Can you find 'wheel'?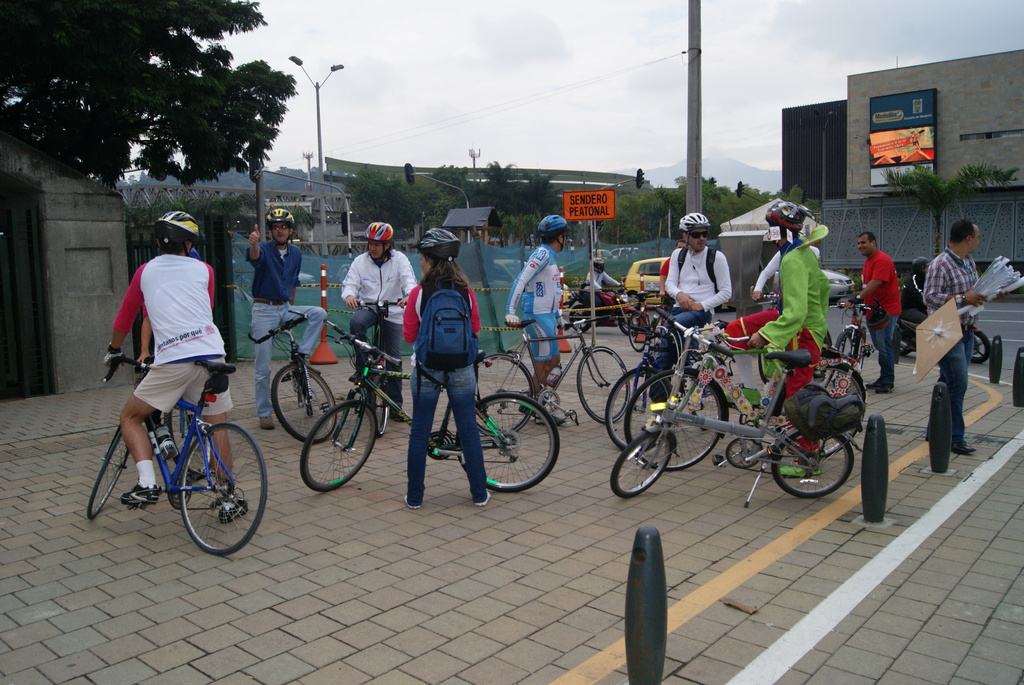
Yes, bounding box: 858, 331, 868, 370.
